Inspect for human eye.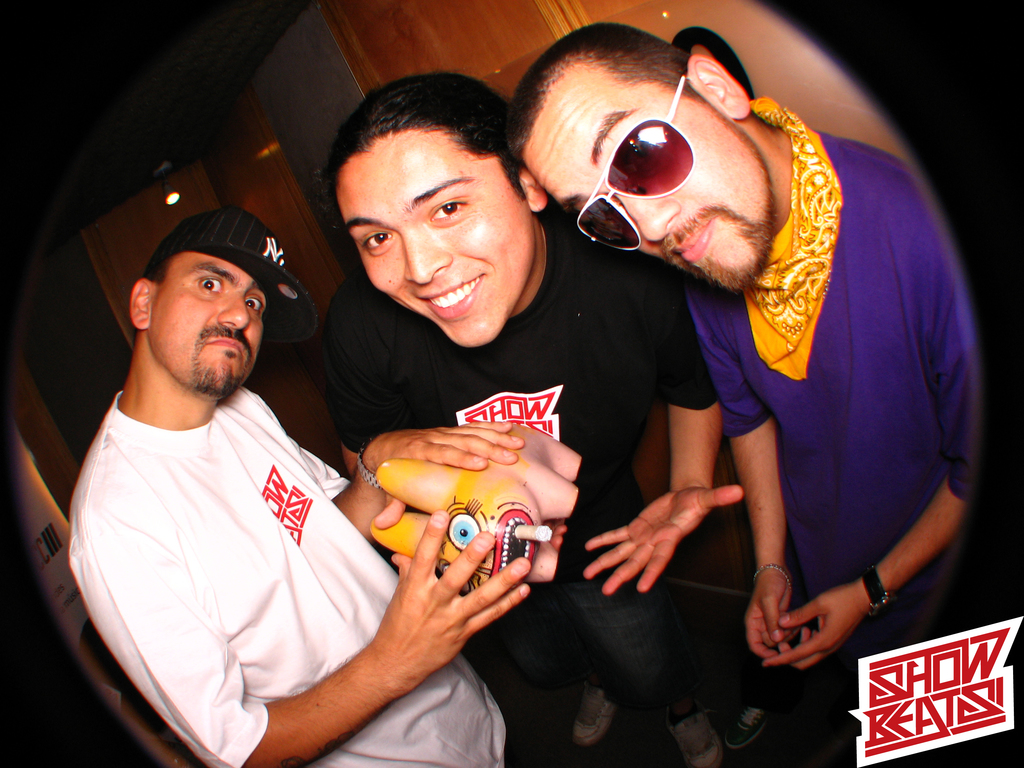
Inspection: 428,198,472,225.
